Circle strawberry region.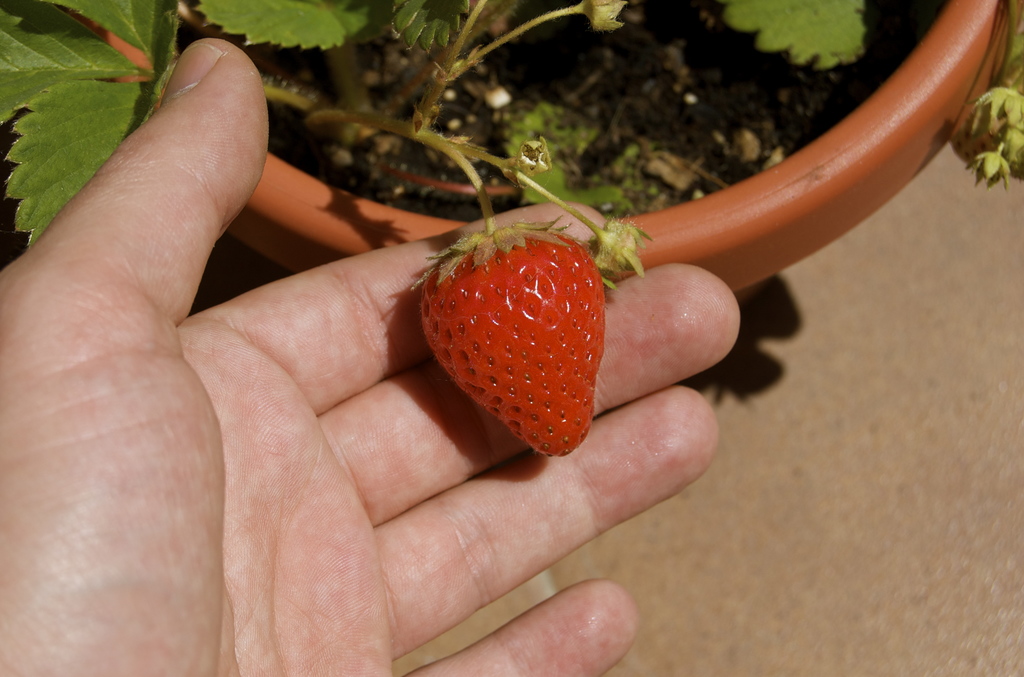
Region: bbox=[420, 217, 616, 459].
